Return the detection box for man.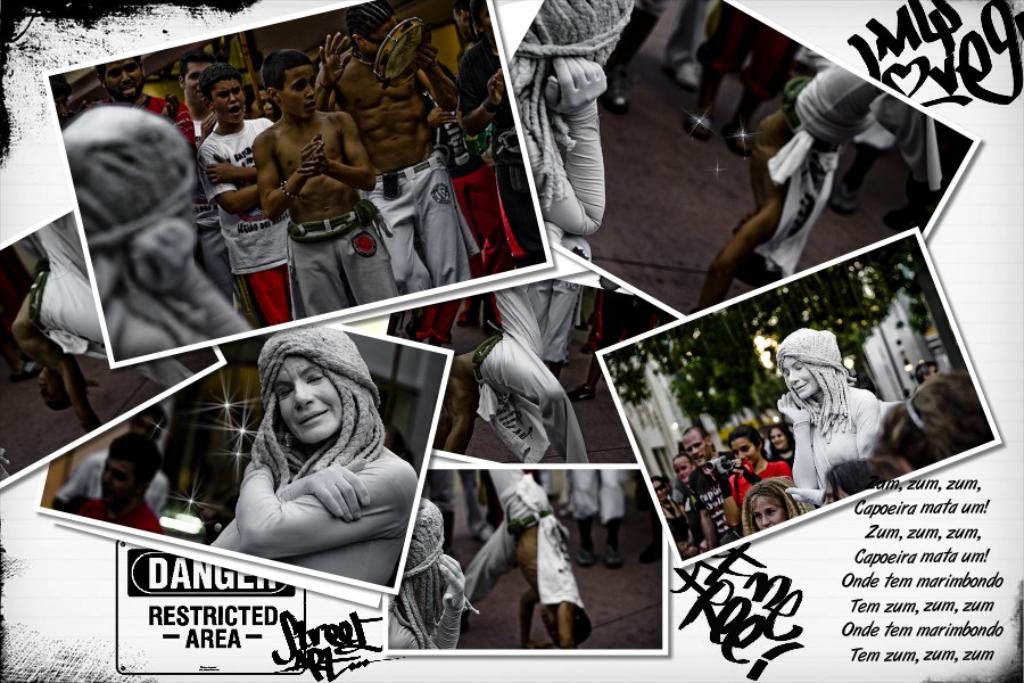
pyautogui.locateOnScreen(462, 471, 595, 648).
